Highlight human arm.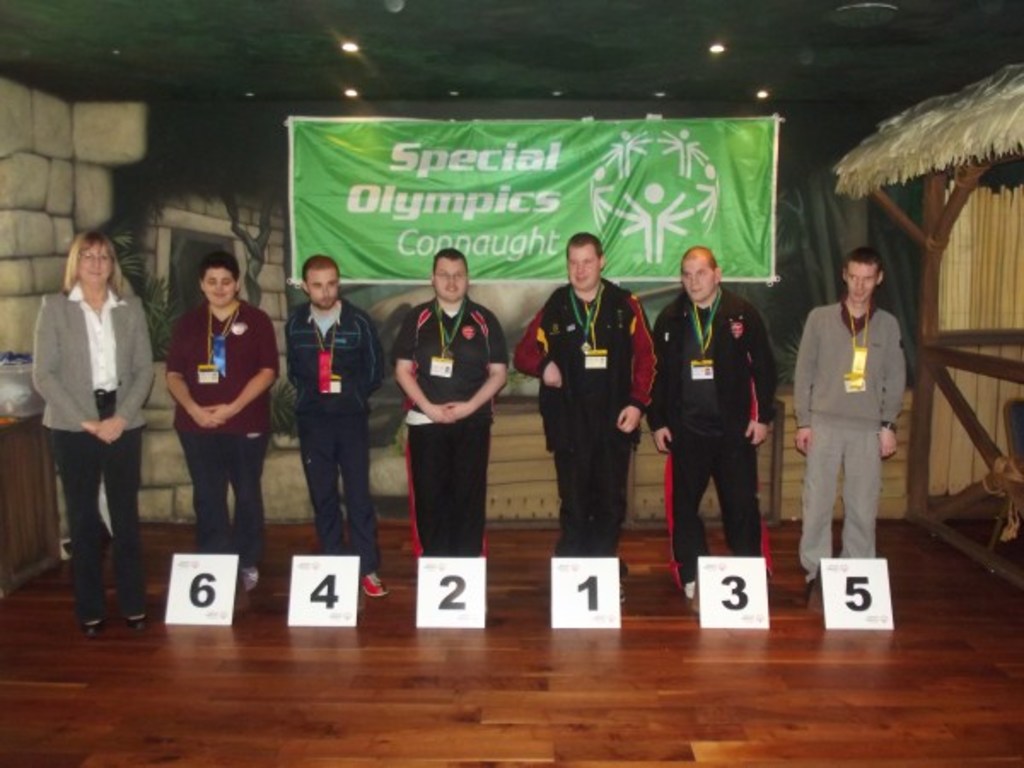
Highlighted region: region(869, 317, 901, 463).
